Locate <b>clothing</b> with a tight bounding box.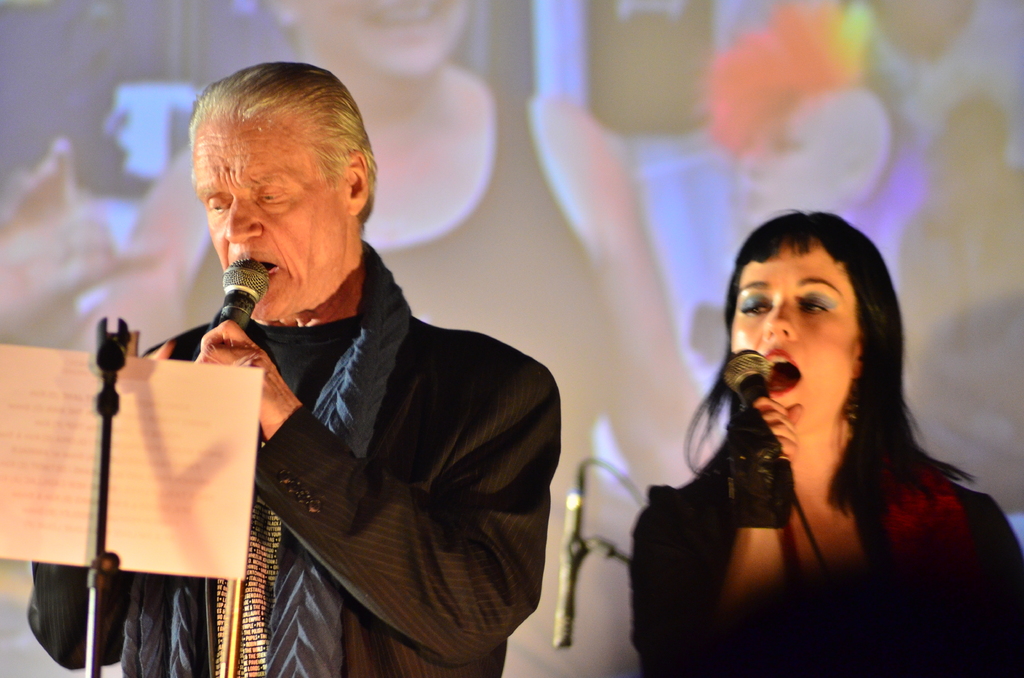
28 238 564 677.
